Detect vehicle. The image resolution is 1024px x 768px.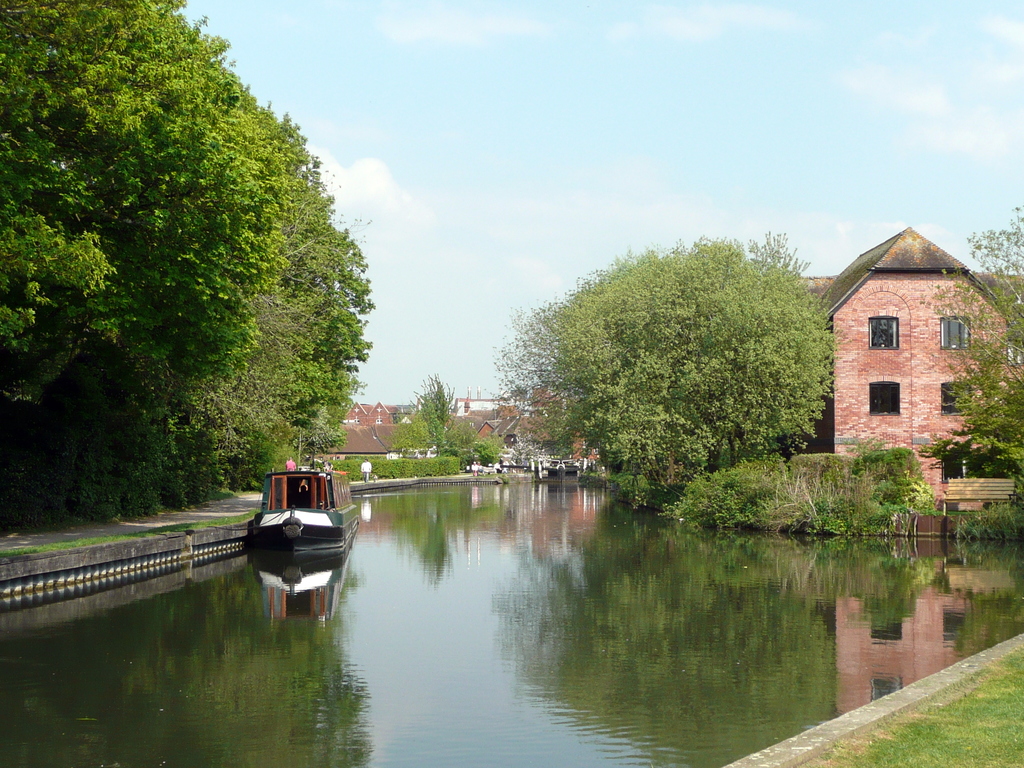
detection(242, 454, 354, 603).
